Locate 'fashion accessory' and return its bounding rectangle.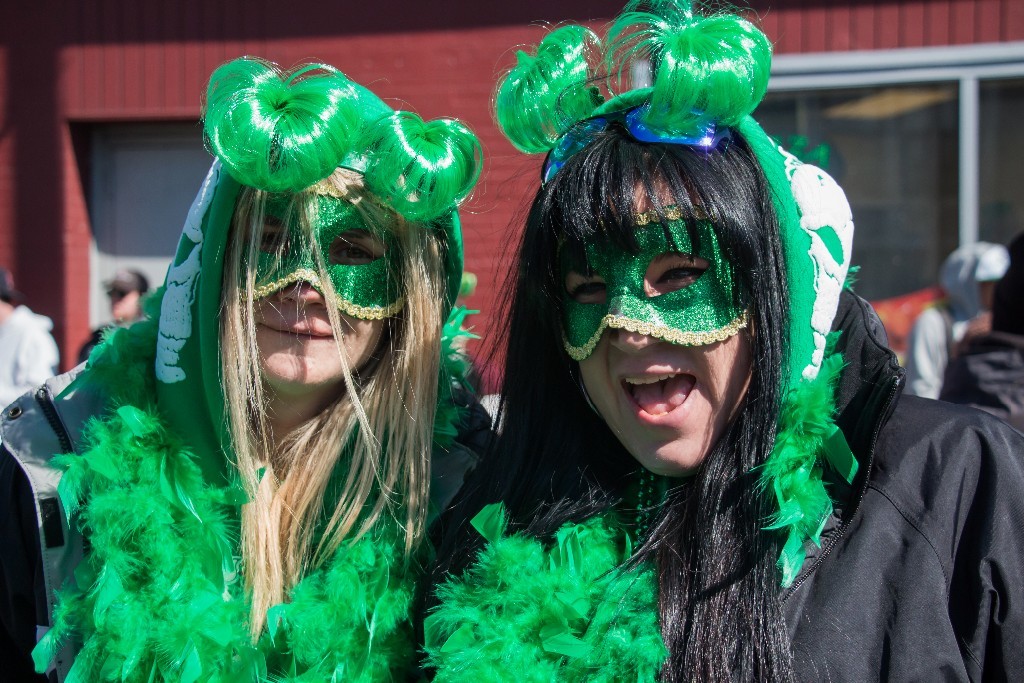
419, 352, 858, 682.
